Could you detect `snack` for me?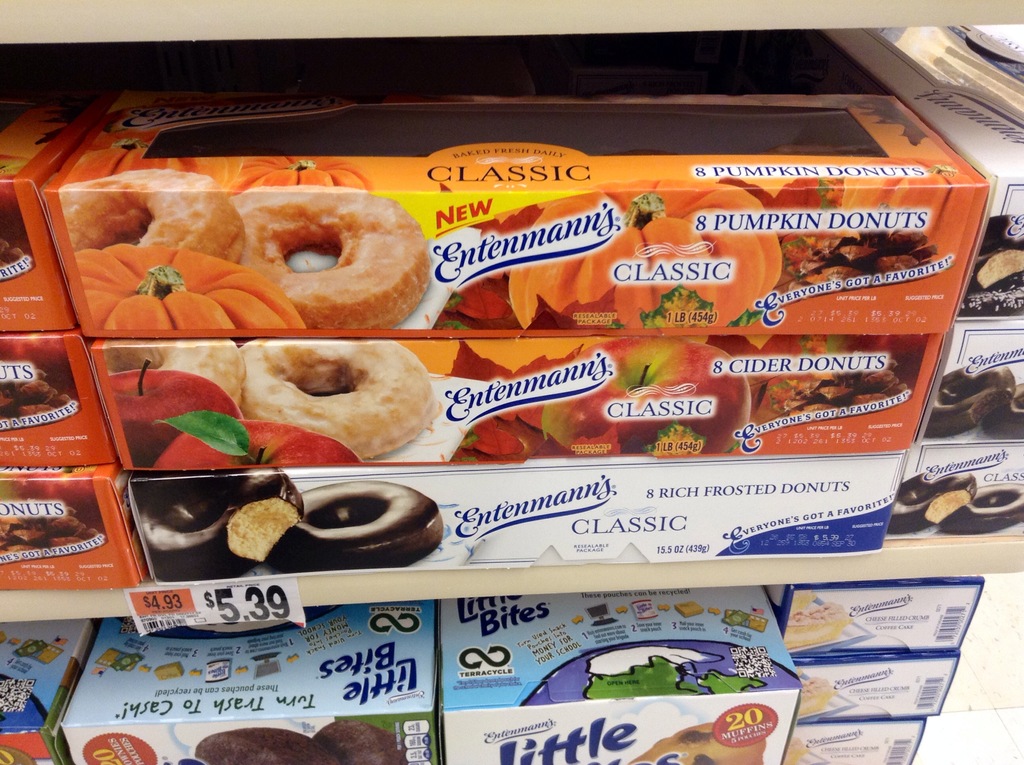
Detection result: 232,189,431,332.
